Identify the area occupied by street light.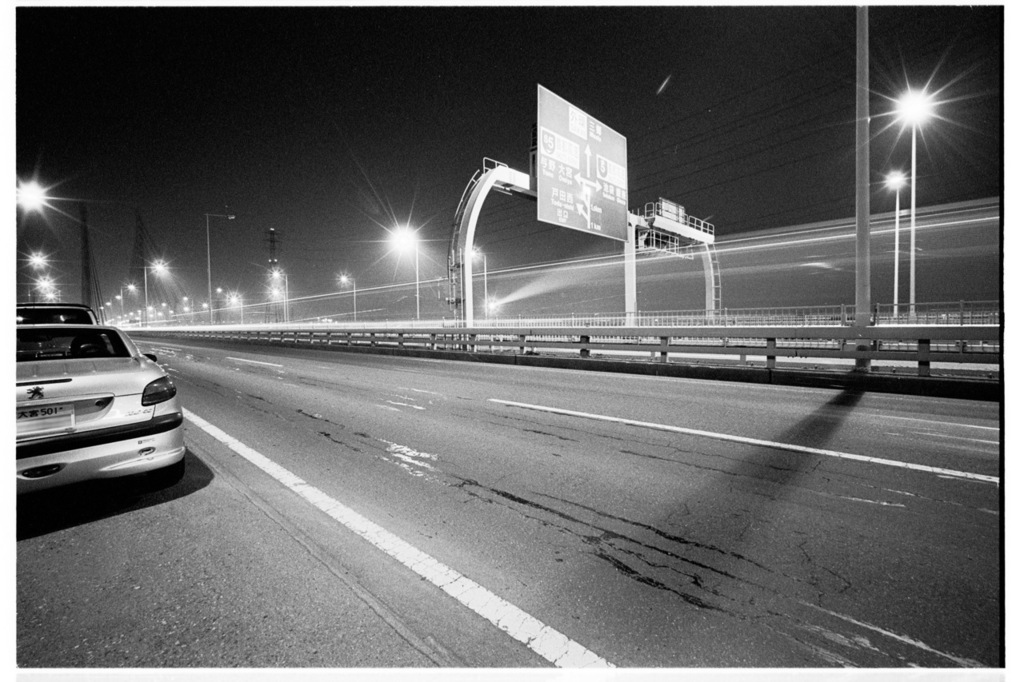
Area: detection(884, 166, 902, 314).
